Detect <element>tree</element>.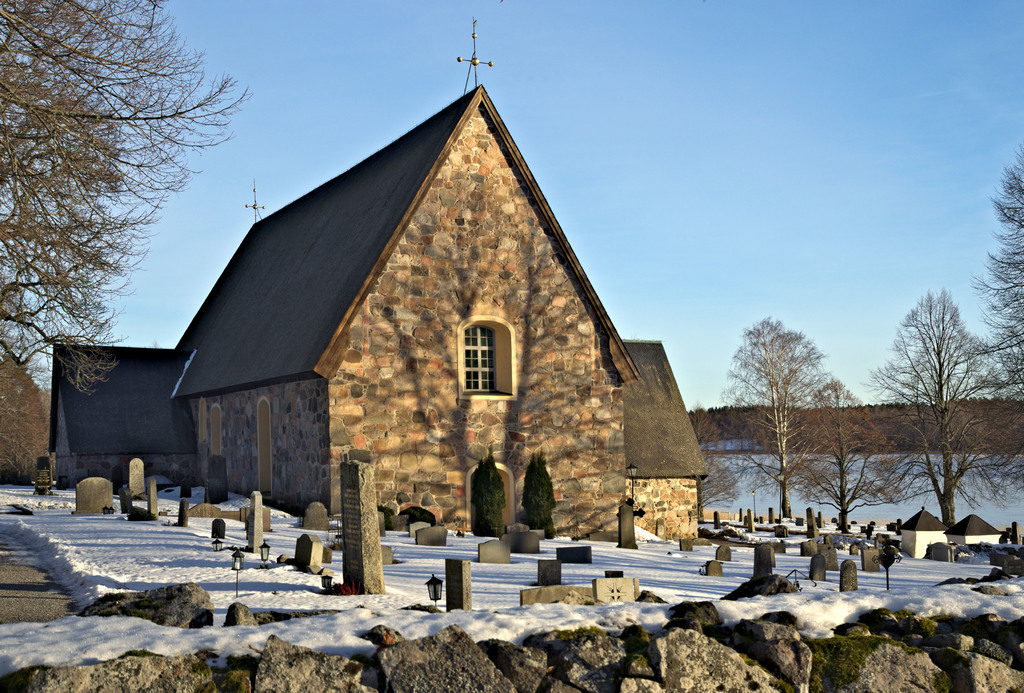
Detected at region(792, 364, 923, 536).
